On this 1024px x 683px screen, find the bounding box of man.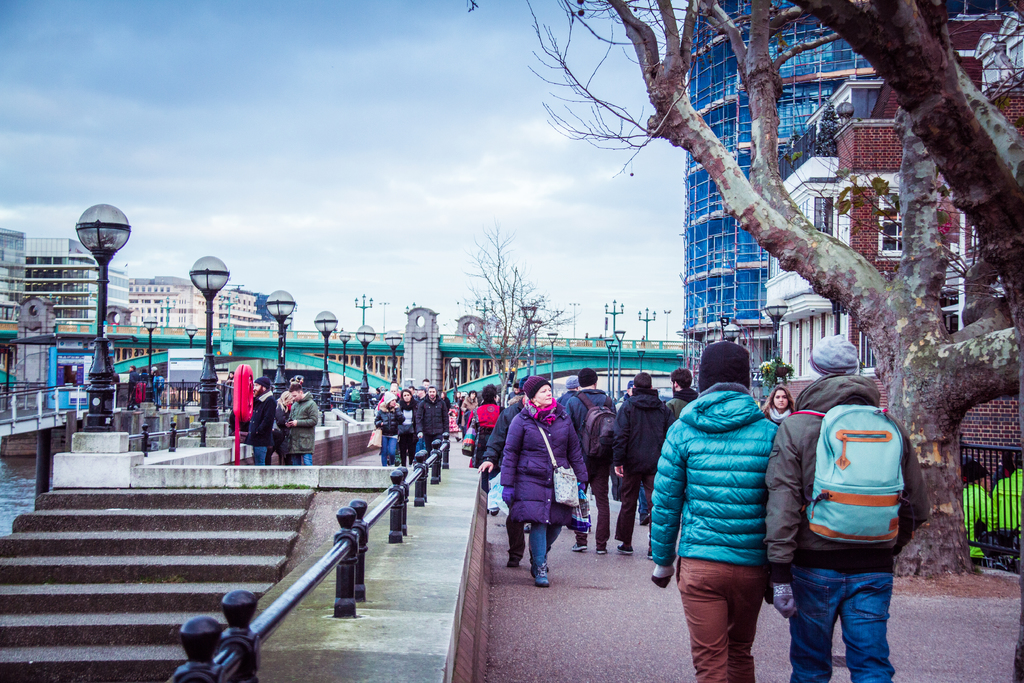
Bounding box: locate(665, 363, 695, 425).
